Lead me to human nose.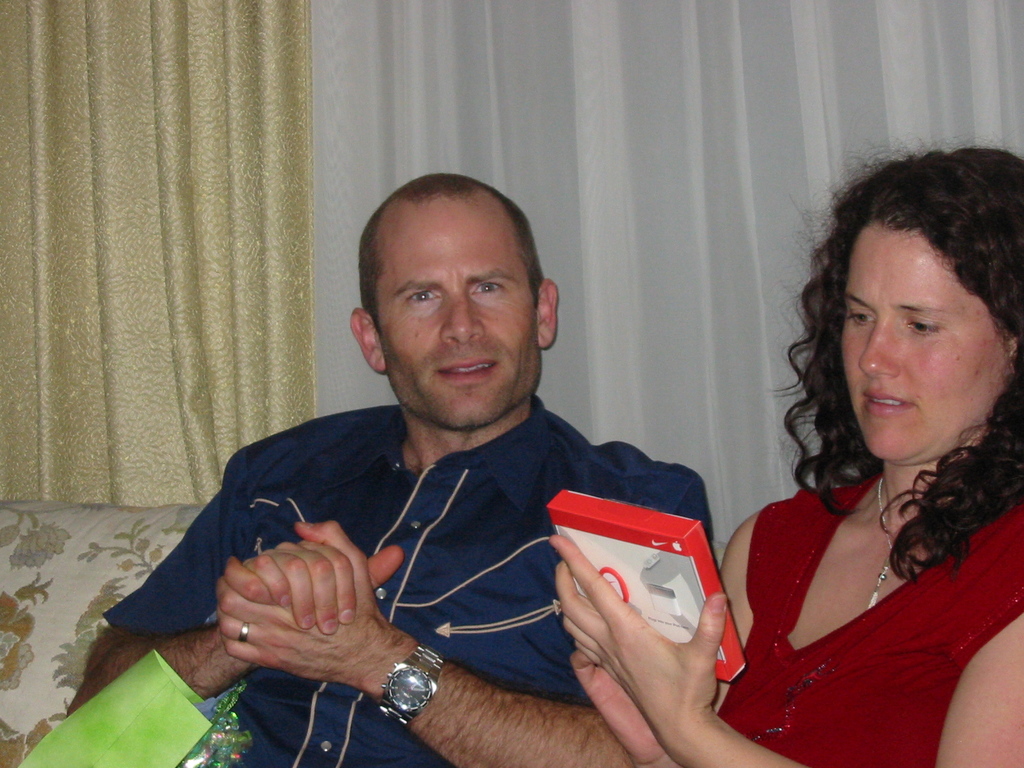
Lead to [857, 304, 900, 382].
